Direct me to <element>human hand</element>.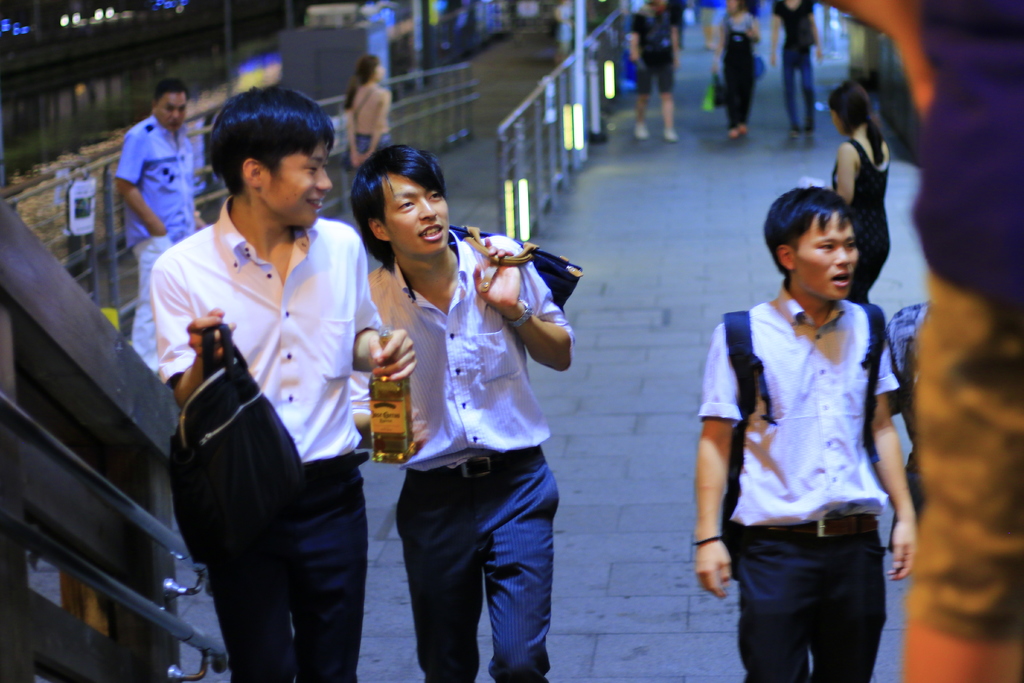
Direction: 184,304,238,364.
